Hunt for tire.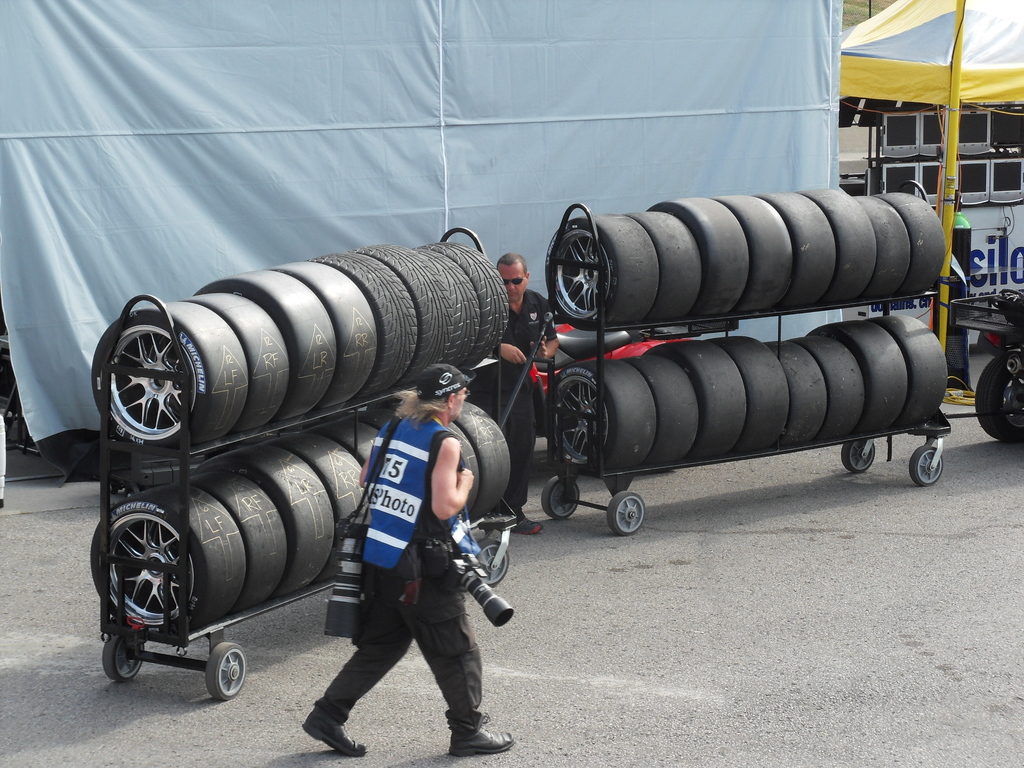
Hunted down at [806, 320, 908, 436].
